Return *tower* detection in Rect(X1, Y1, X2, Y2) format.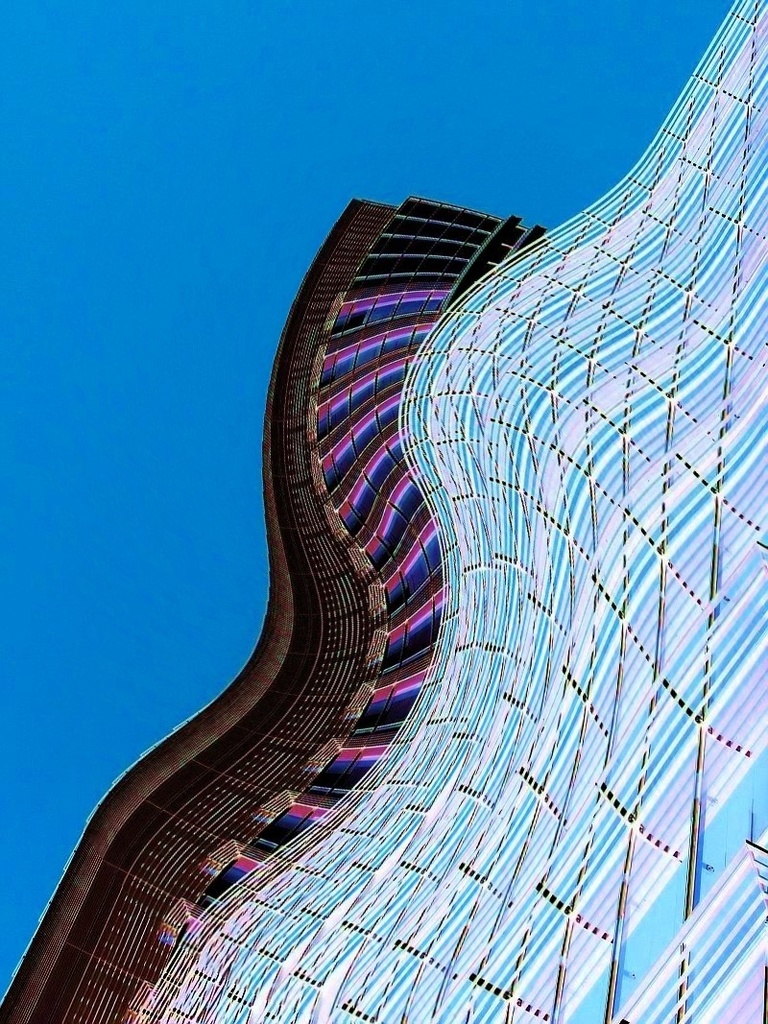
Rect(0, 0, 766, 1023).
